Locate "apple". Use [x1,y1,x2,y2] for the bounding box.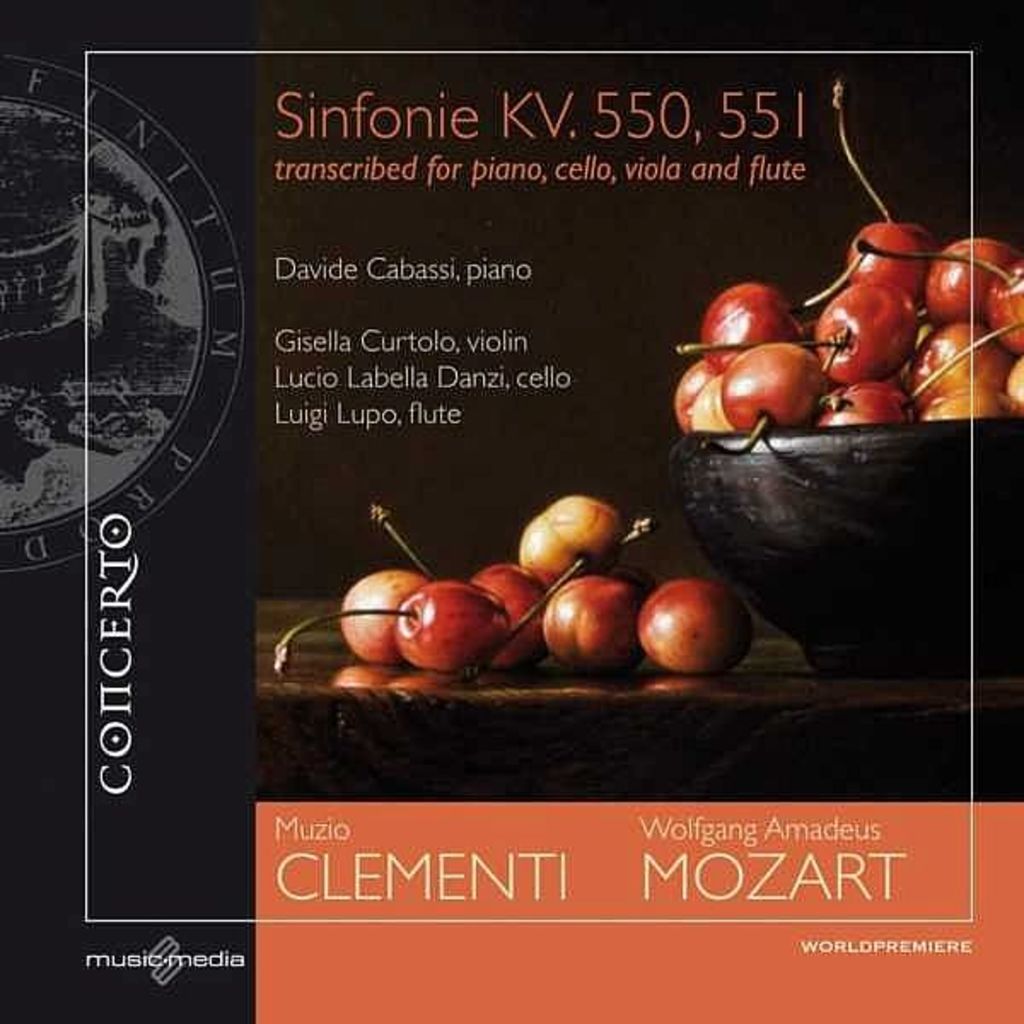
[614,570,756,689].
